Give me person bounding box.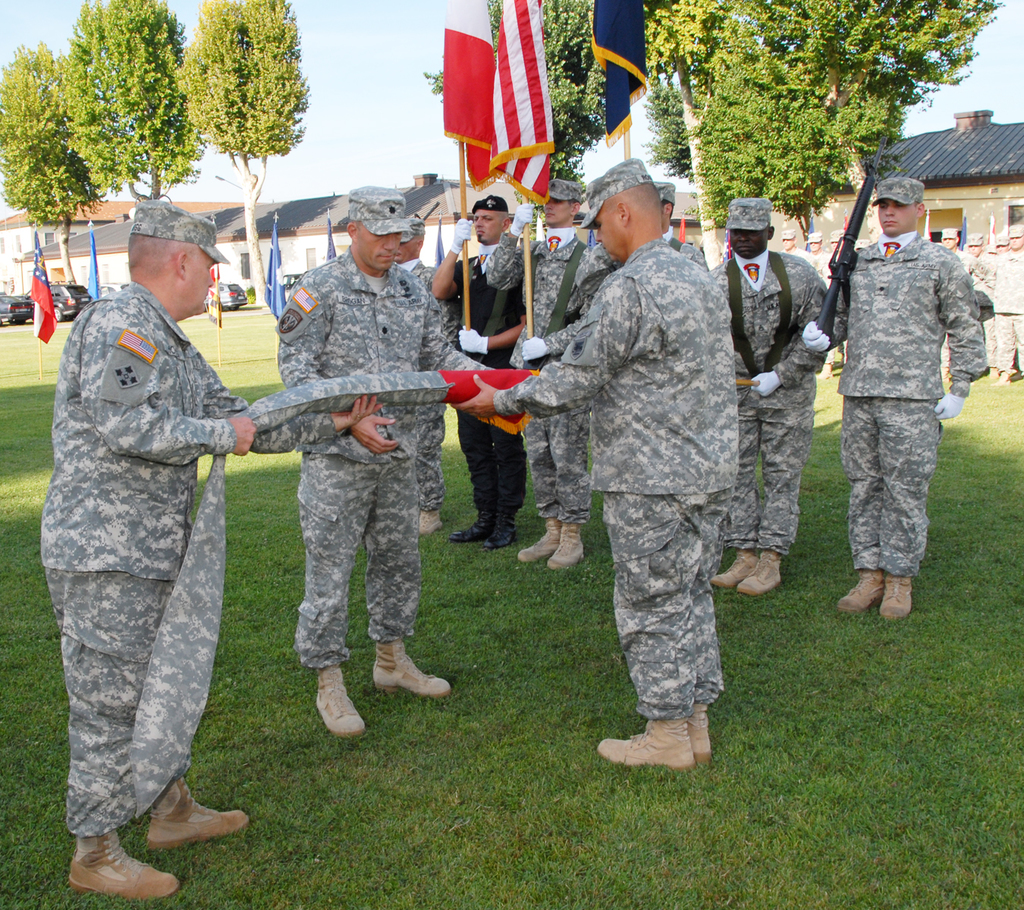
x1=266, y1=179, x2=522, y2=748.
